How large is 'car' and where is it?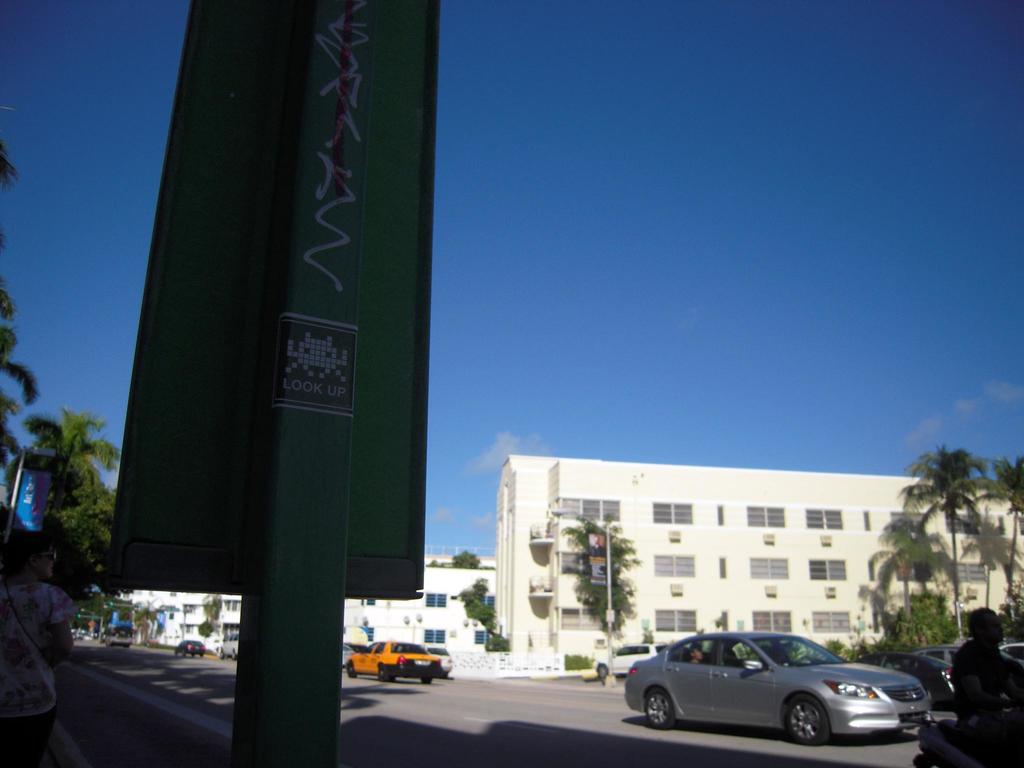
Bounding box: box=[344, 642, 442, 685].
